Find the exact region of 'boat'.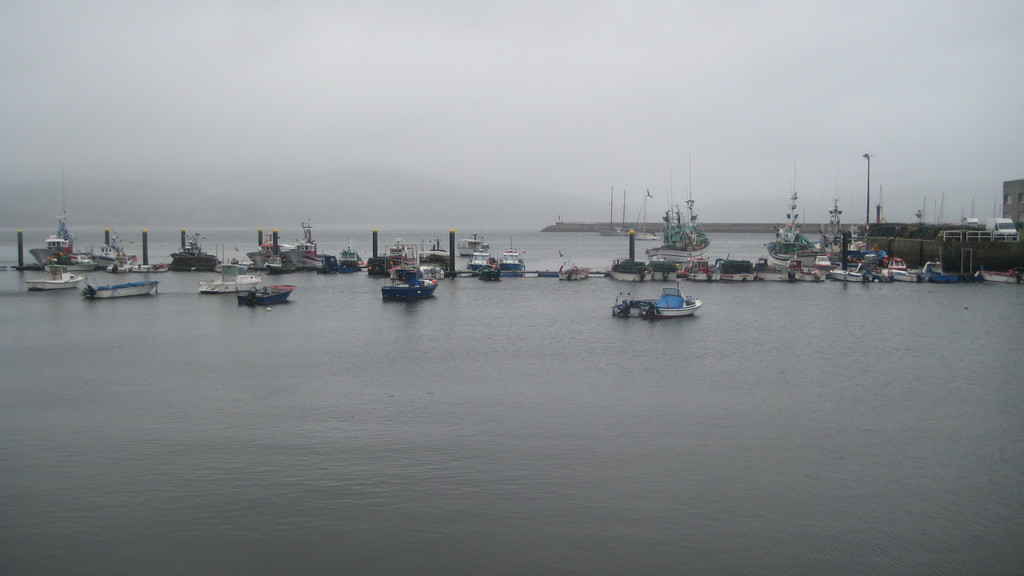
Exact region: (430,228,493,275).
